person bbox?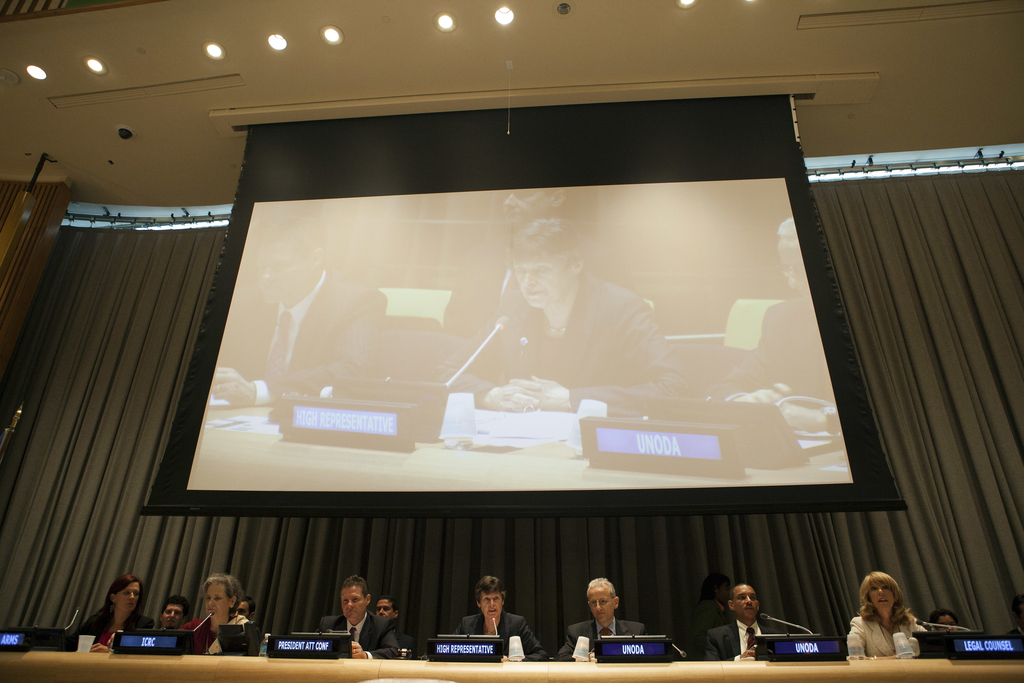
[843, 572, 931, 664]
